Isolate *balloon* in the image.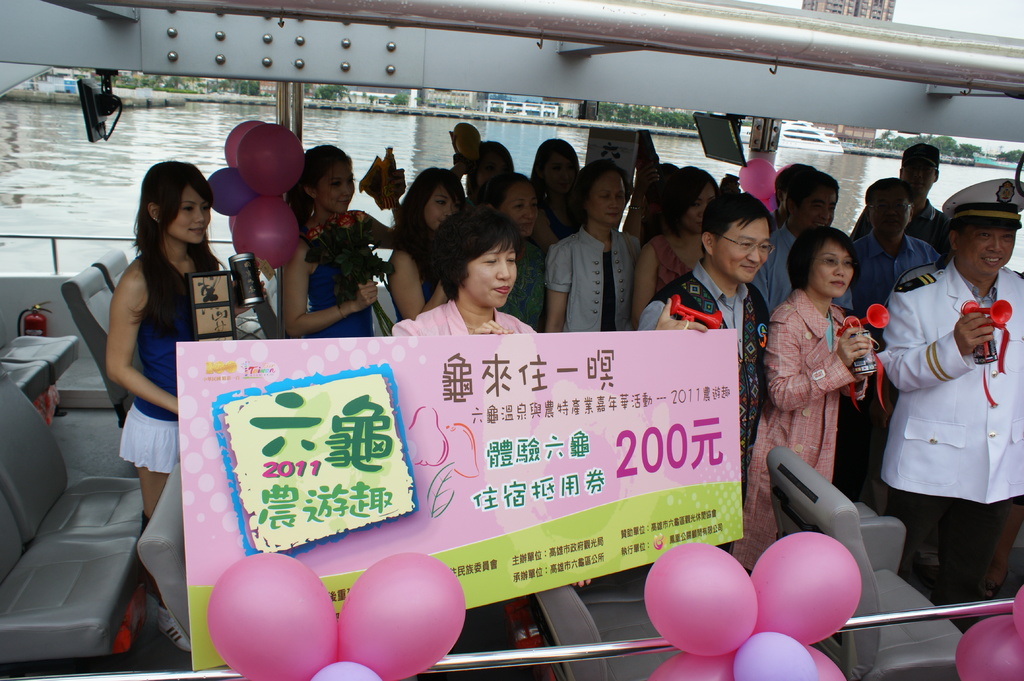
Isolated region: region(236, 124, 304, 198).
